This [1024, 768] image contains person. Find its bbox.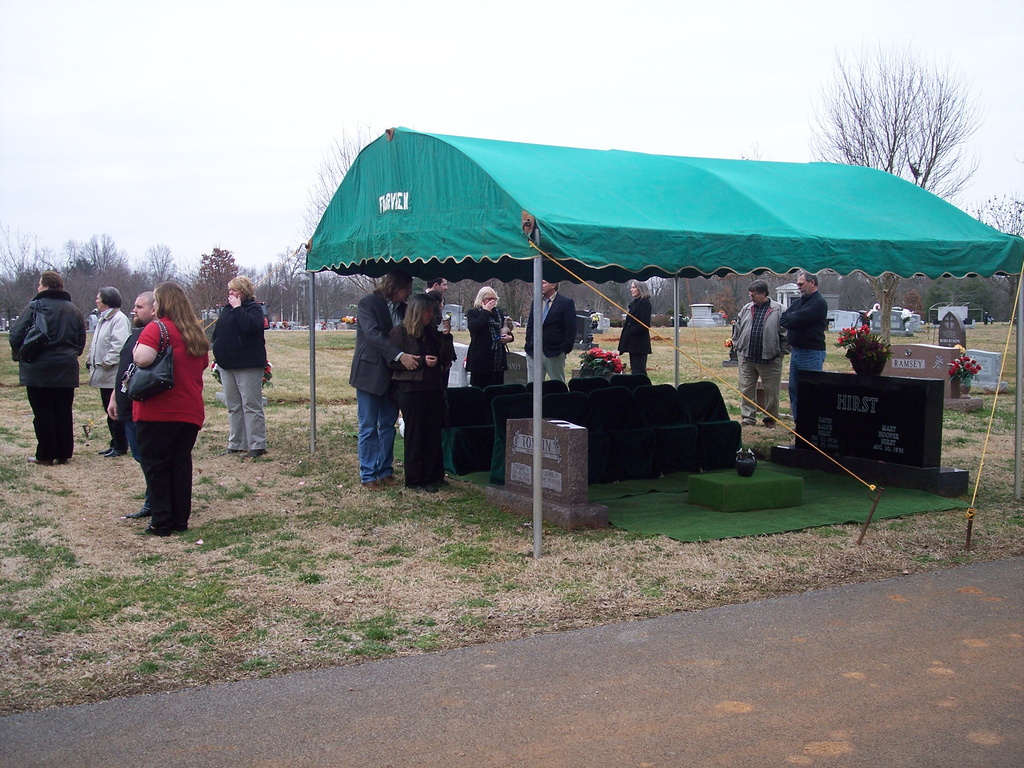
bbox=[8, 269, 86, 466].
